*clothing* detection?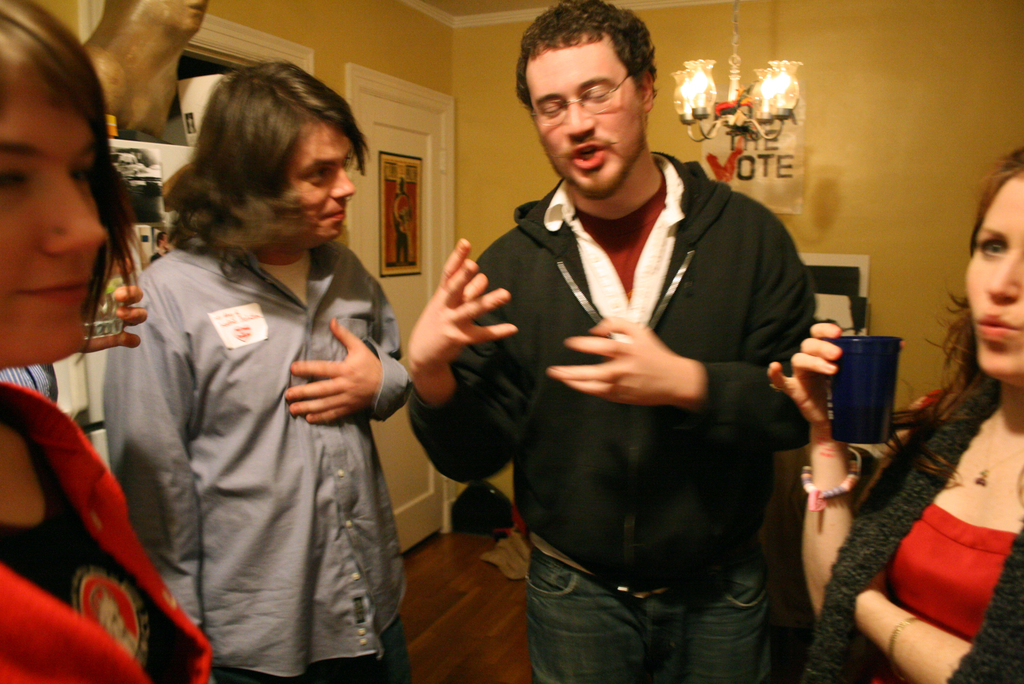
left=1, top=359, right=60, bottom=398
